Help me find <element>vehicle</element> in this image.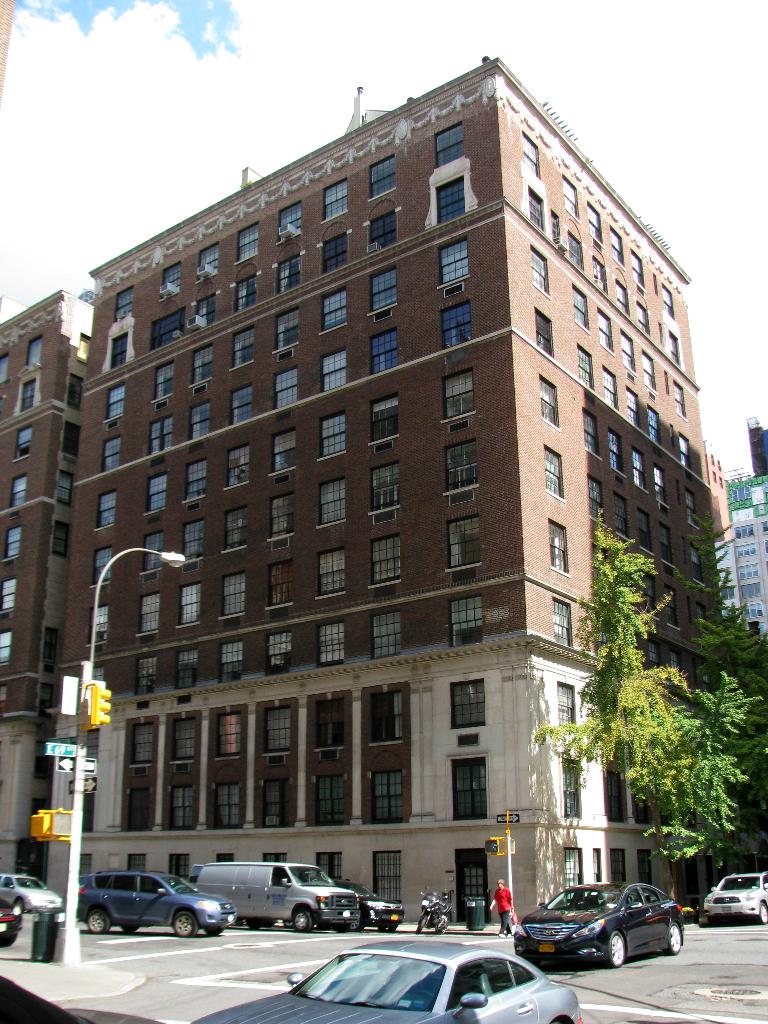
Found it: bbox(74, 868, 239, 935).
